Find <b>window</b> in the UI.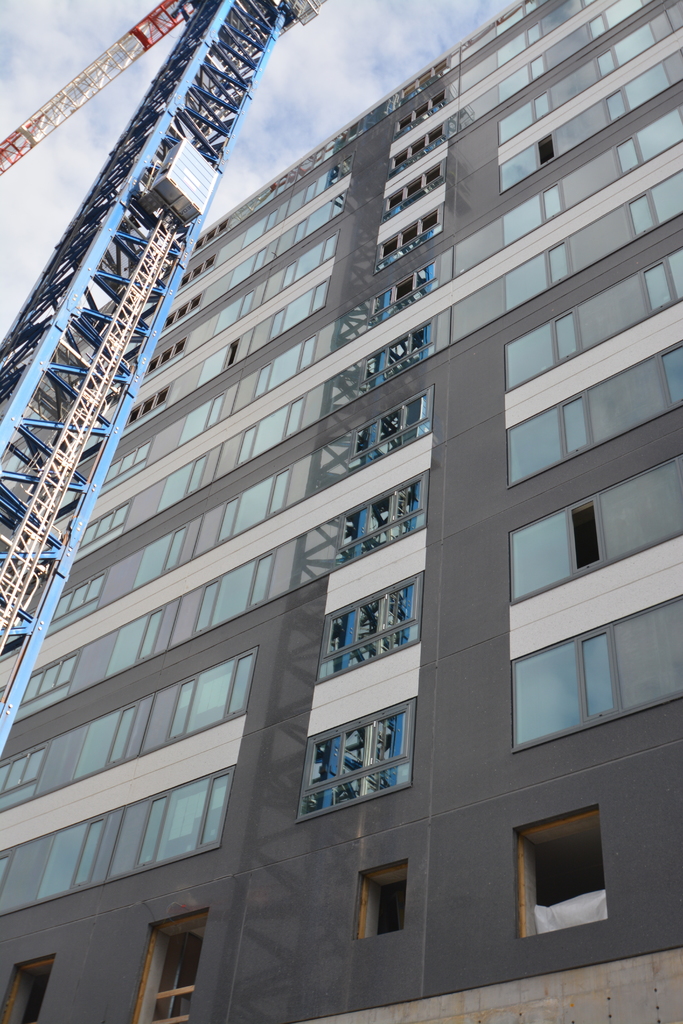
UI element at (101,604,167,679).
